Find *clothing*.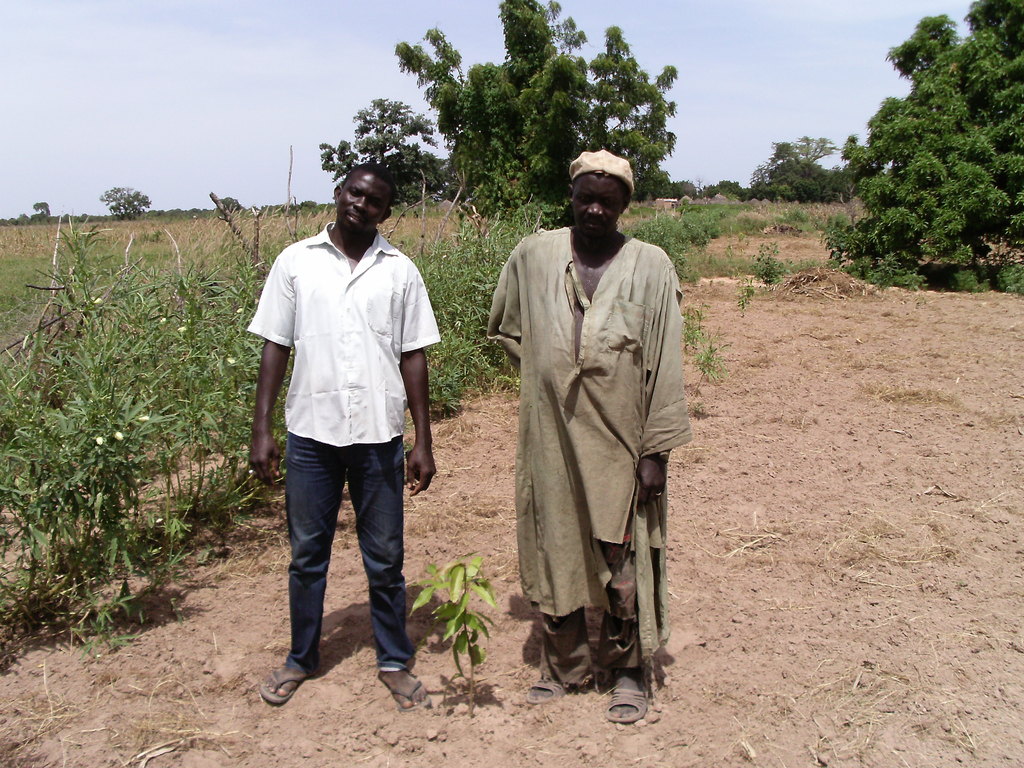
(x1=491, y1=182, x2=689, y2=682).
